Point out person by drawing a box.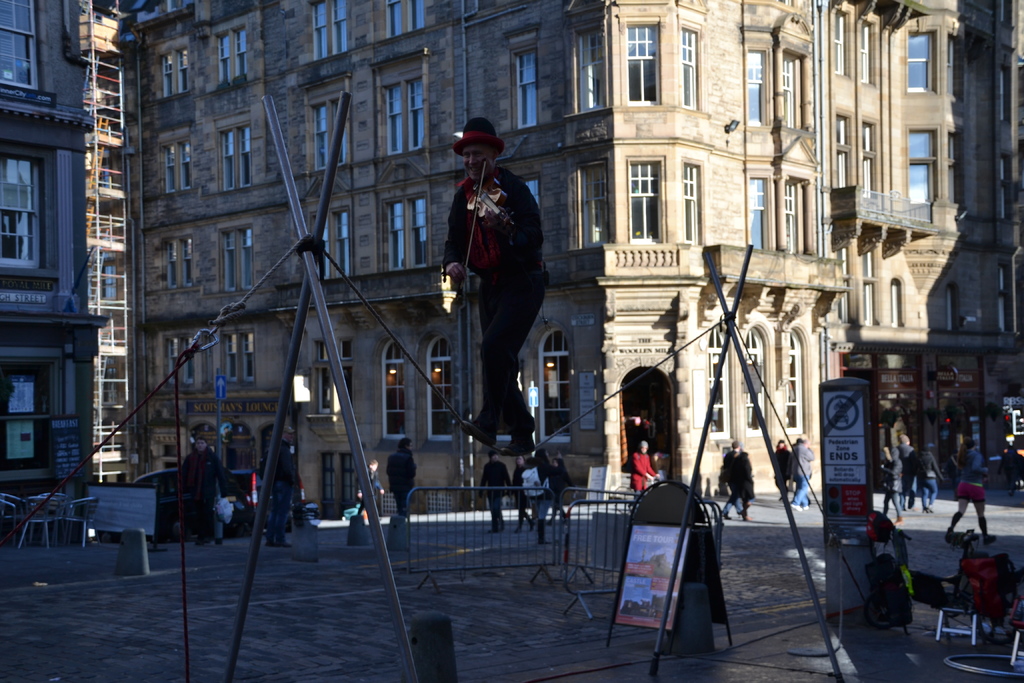
x1=546, y1=449, x2=571, y2=525.
